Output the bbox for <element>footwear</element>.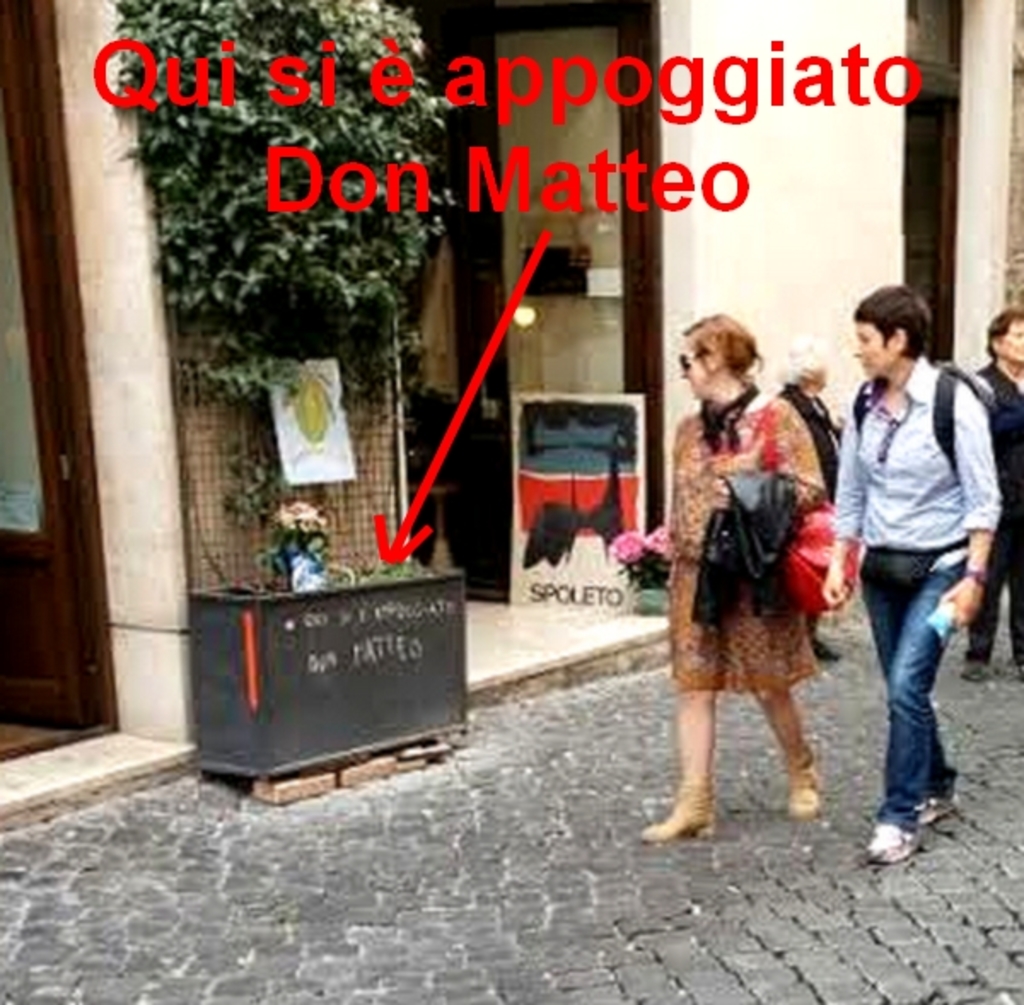
rect(1017, 662, 1022, 677).
